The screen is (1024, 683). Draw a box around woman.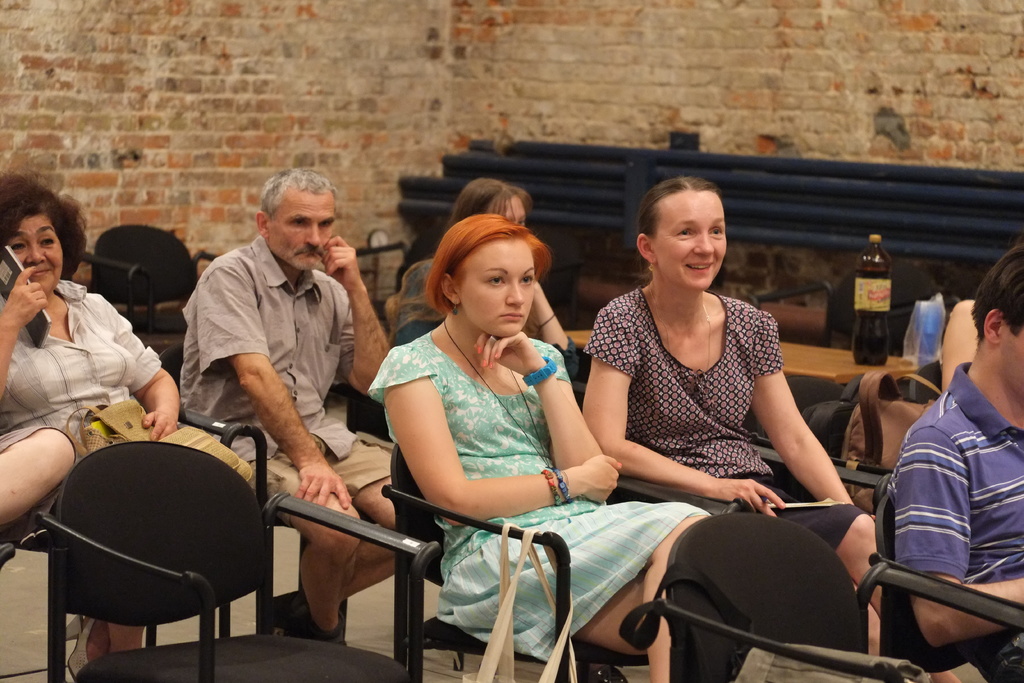
365:213:714:682.
